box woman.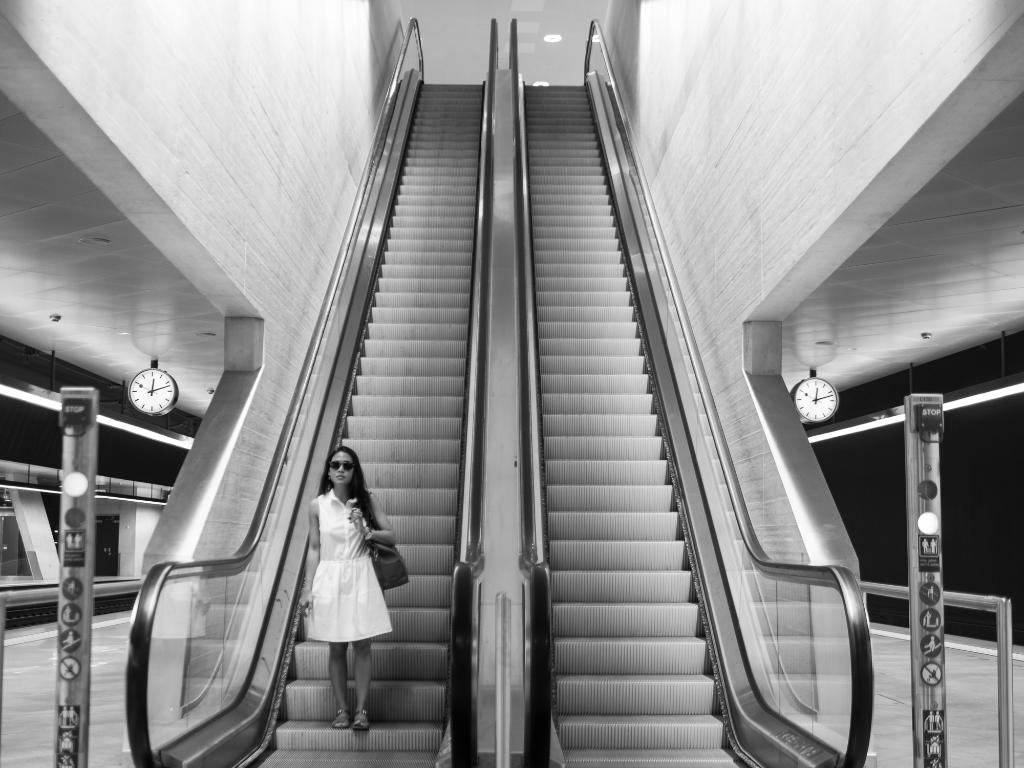
Rect(294, 444, 397, 730).
